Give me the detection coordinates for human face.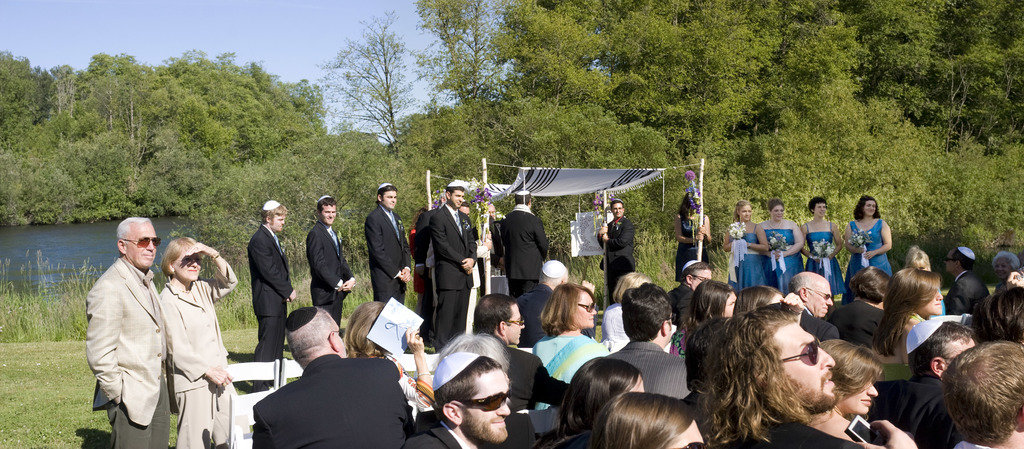
select_region(768, 204, 782, 221).
